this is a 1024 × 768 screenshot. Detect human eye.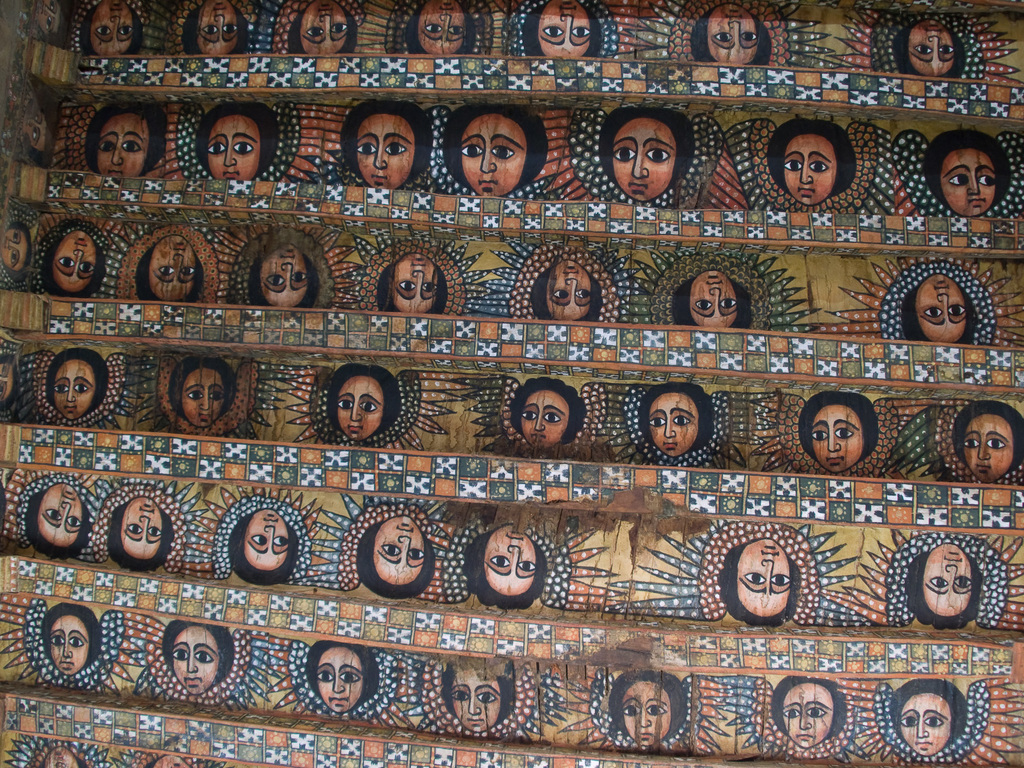
(66,517,80,526).
